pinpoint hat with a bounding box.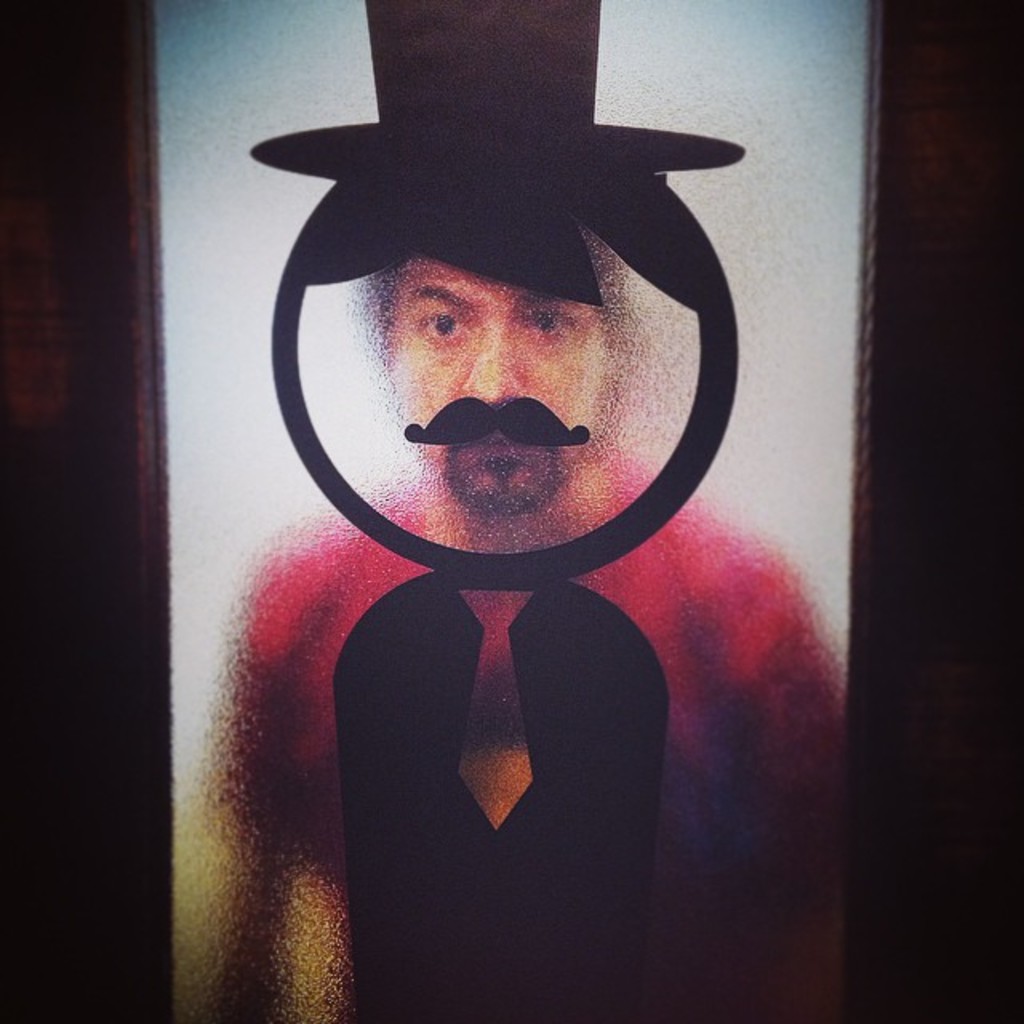
x1=250 y1=0 x2=754 y2=595.
